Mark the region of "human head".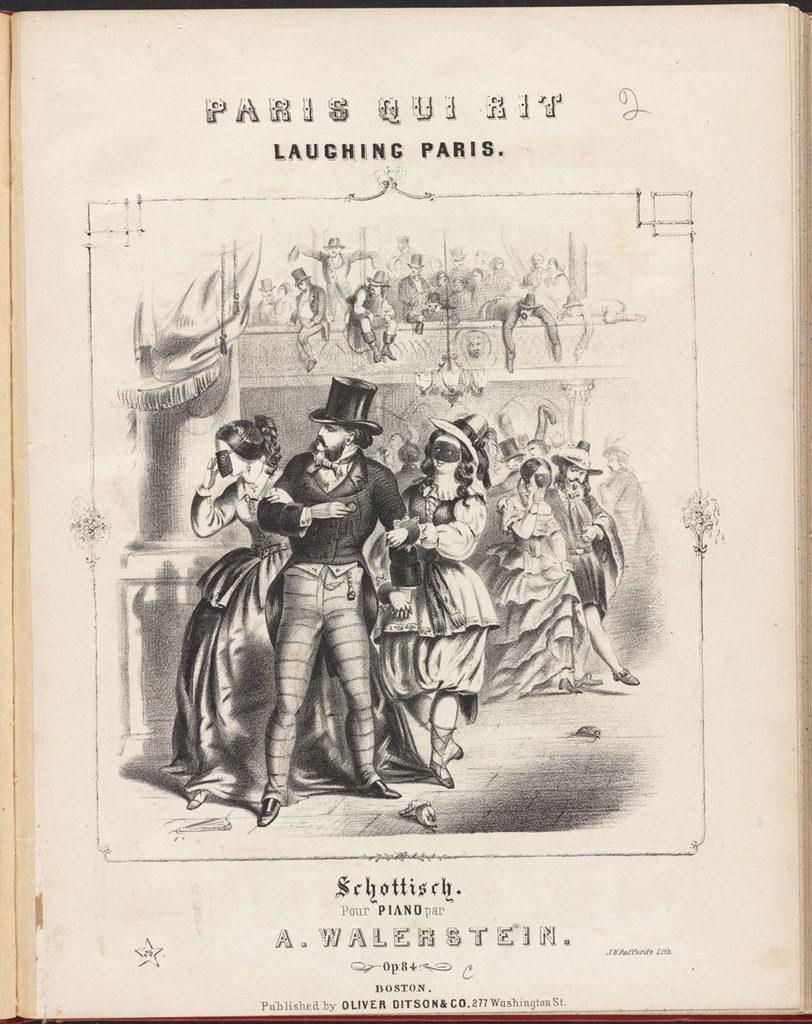
Region: locate(425, 293, 443, 316).
